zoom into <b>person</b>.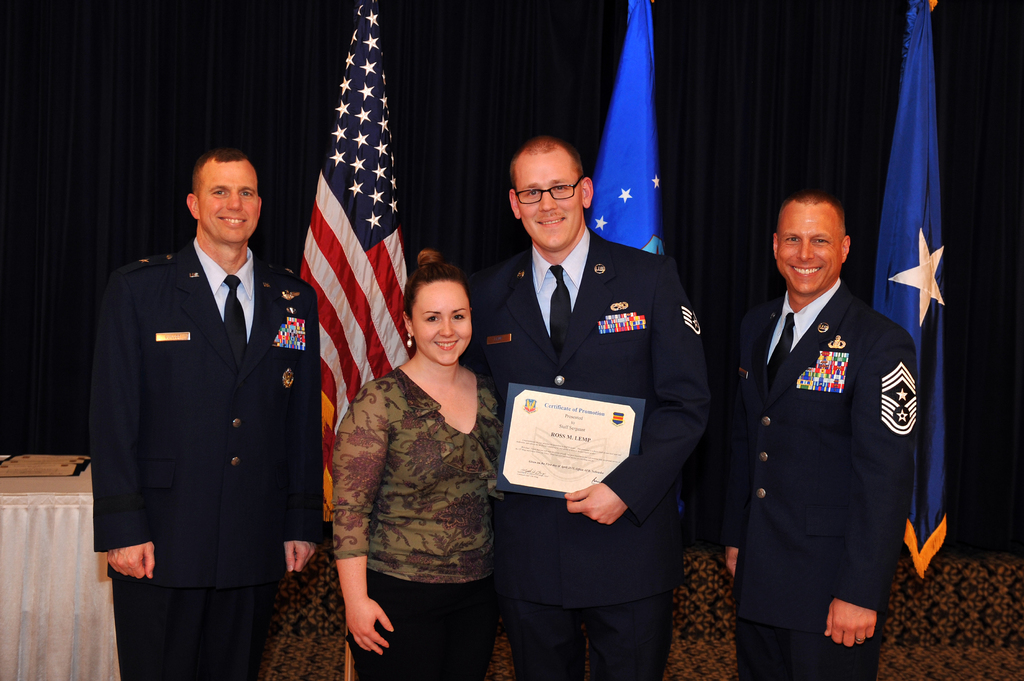
Zoom target: 480/136/711/680.
